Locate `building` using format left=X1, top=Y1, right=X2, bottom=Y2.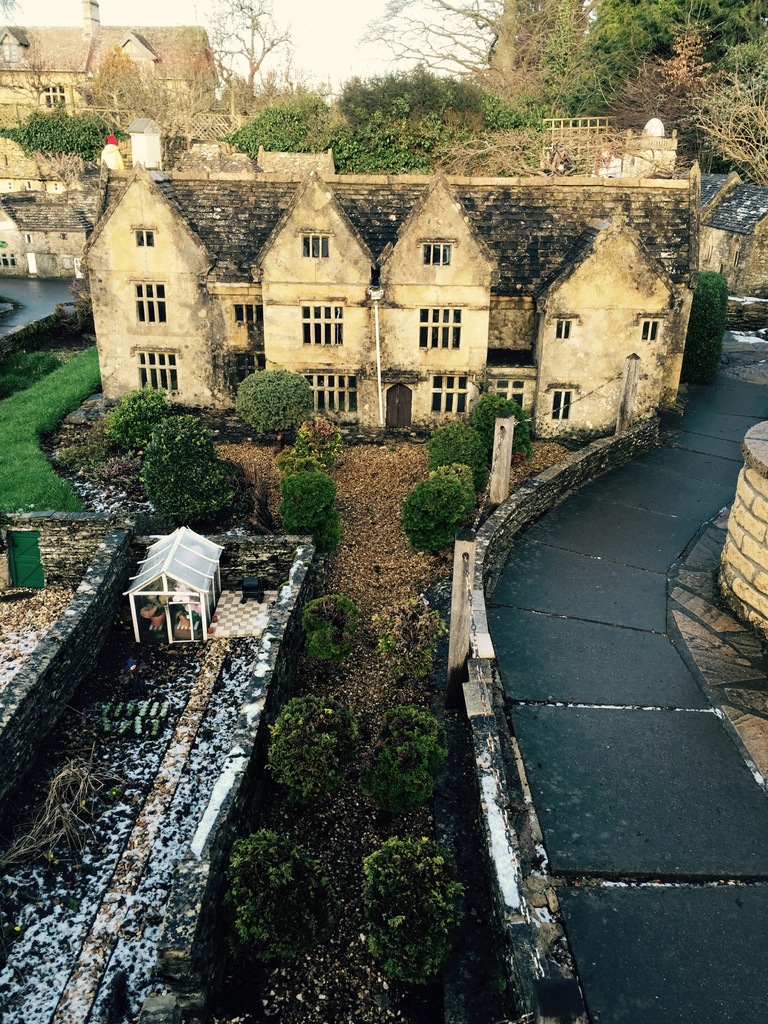
left=80, top=163, right=701, bottom=451.
